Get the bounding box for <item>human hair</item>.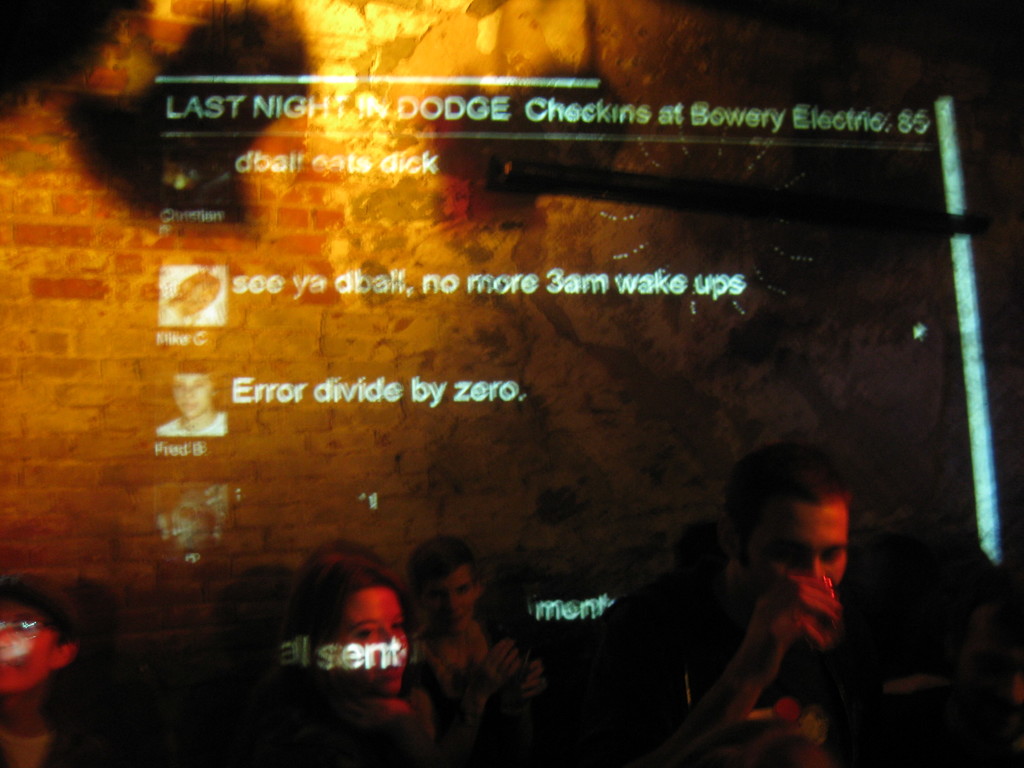
x1=403, y1=533, x2=479, y2=627.
